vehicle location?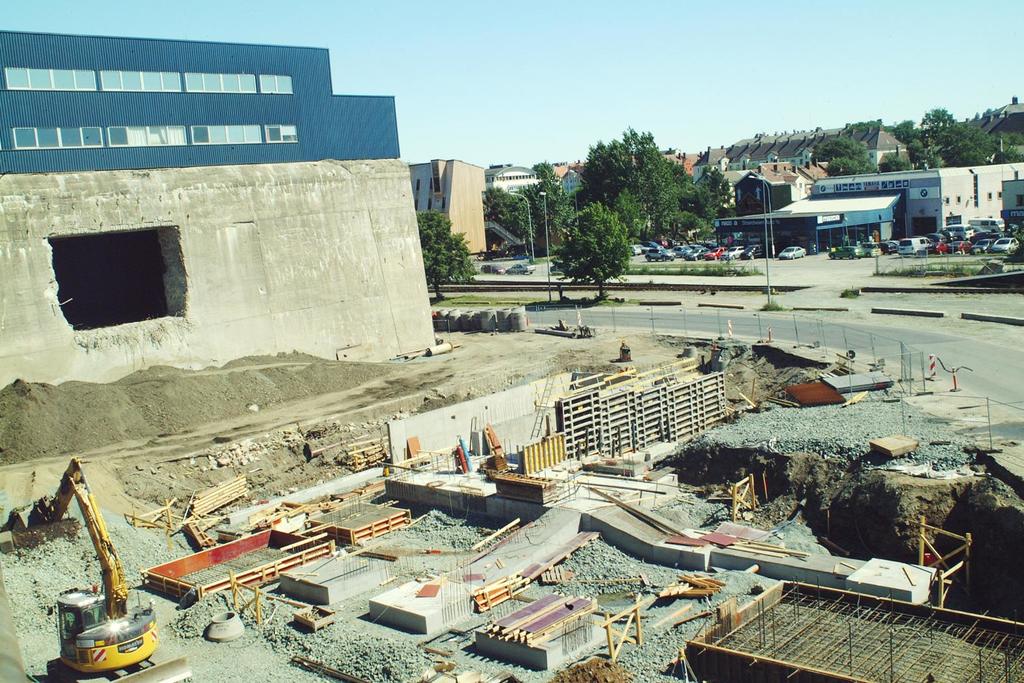
box=[951, 238, 969, 254]
